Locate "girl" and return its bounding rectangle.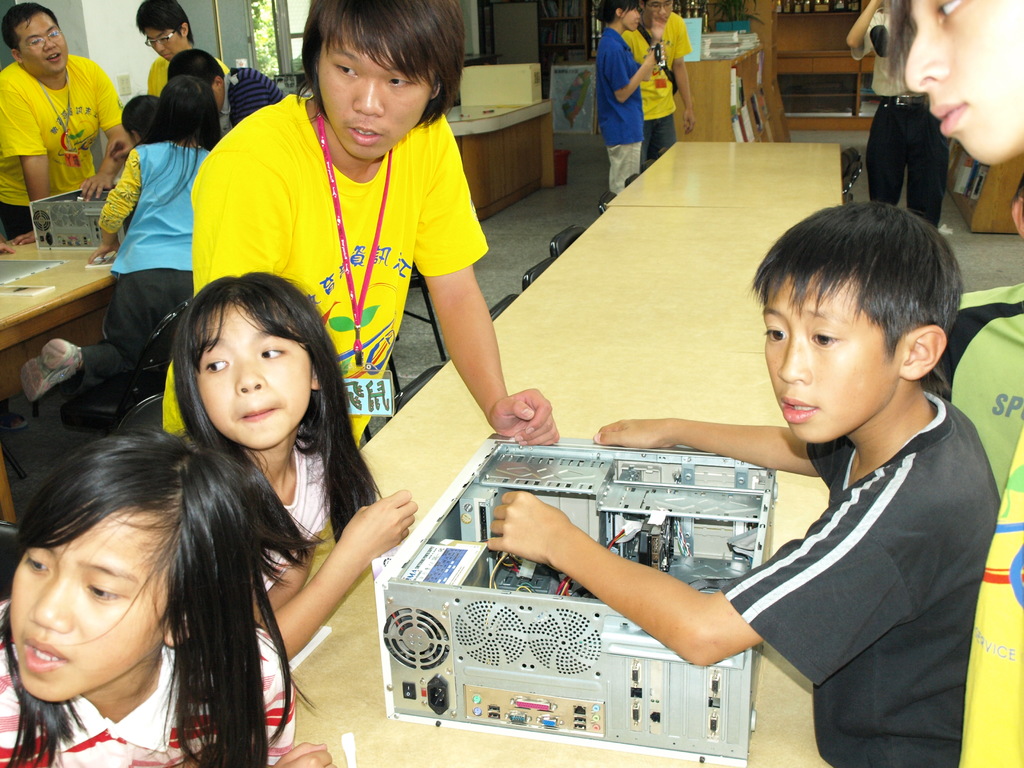
(left=17, top=77, right=222, bottom=408).
